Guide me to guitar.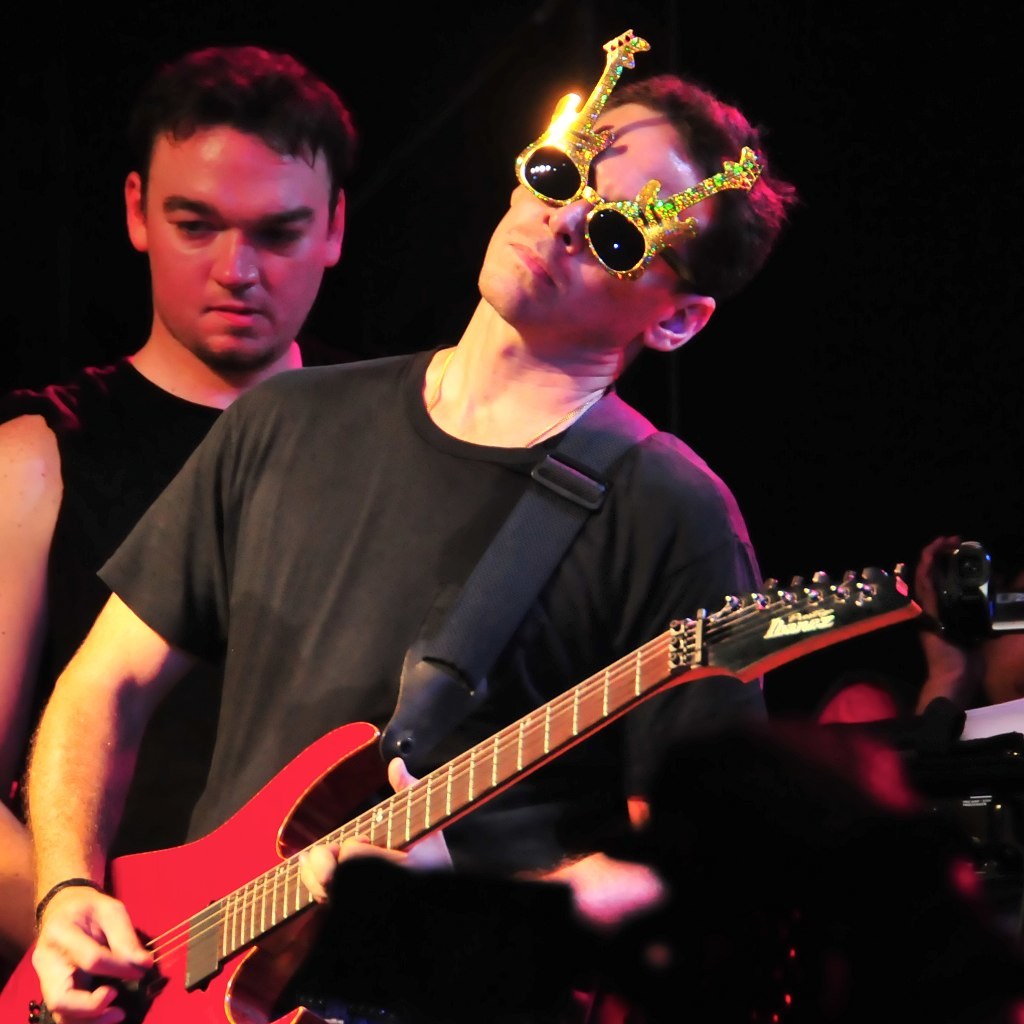
Guidance: {"left": 38, "top": 488, "right": 972, "bottom": 1023}.
